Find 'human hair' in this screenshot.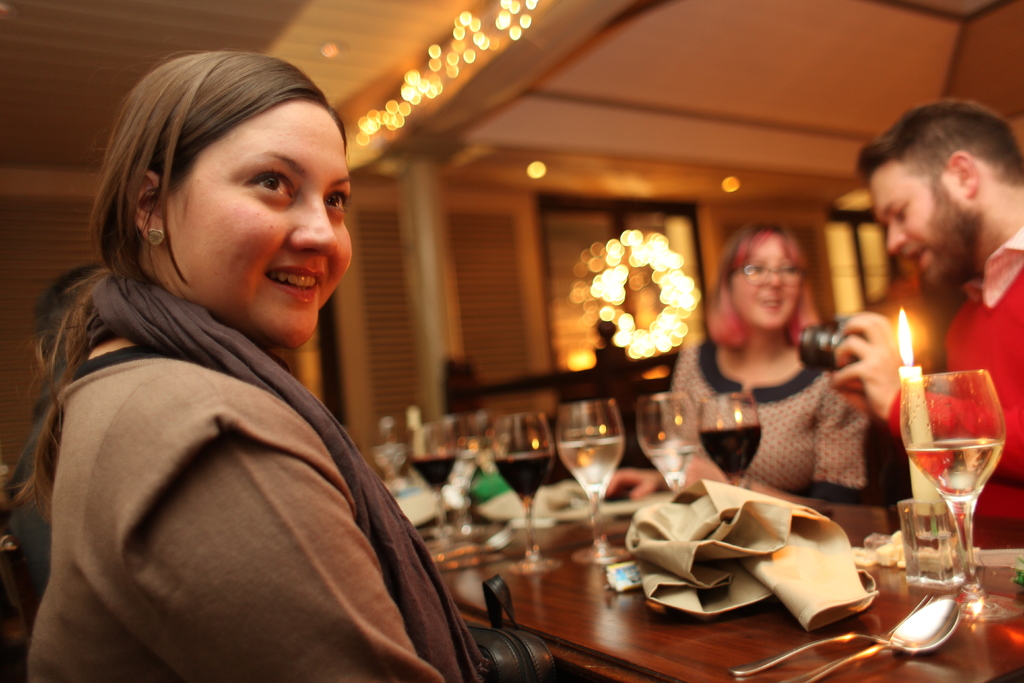
The bounding box for 'human hair' is (x1=845, y1=89, x2=1023, y2=188).
